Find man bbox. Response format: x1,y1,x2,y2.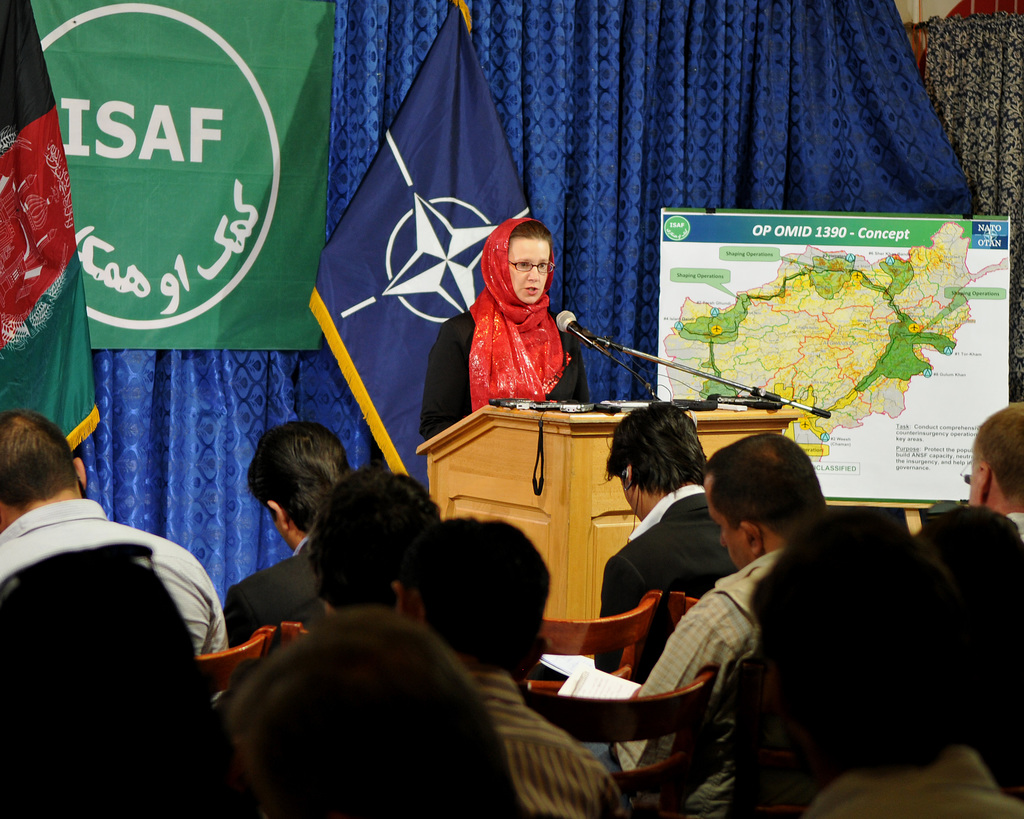
219,417,355,649.
